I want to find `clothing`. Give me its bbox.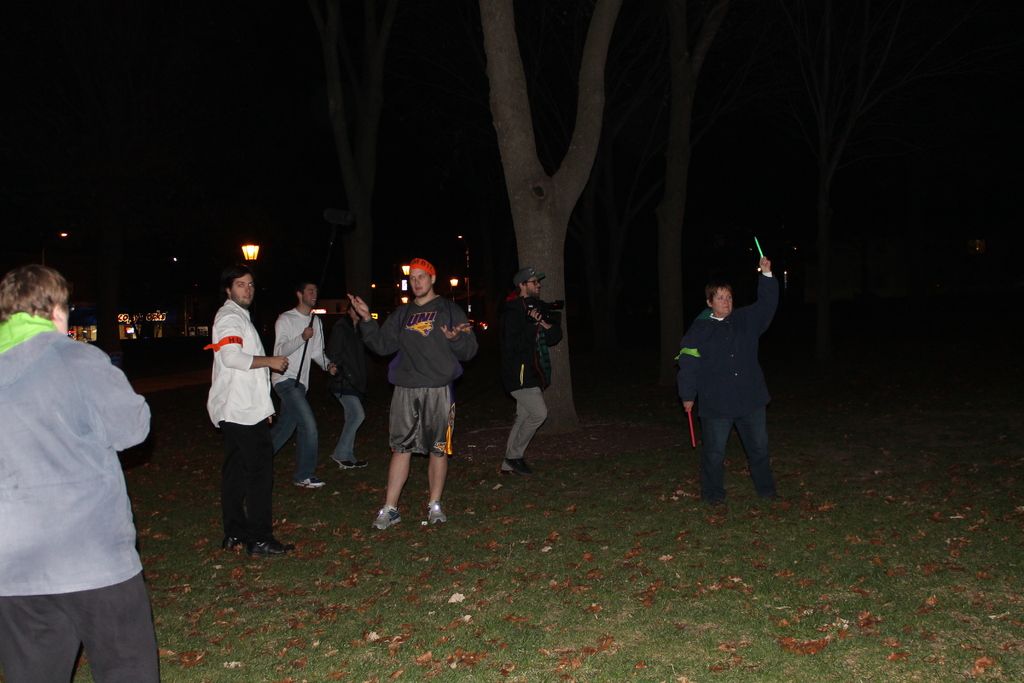
[x1=16, y1=297, x2=161, y2=659].
